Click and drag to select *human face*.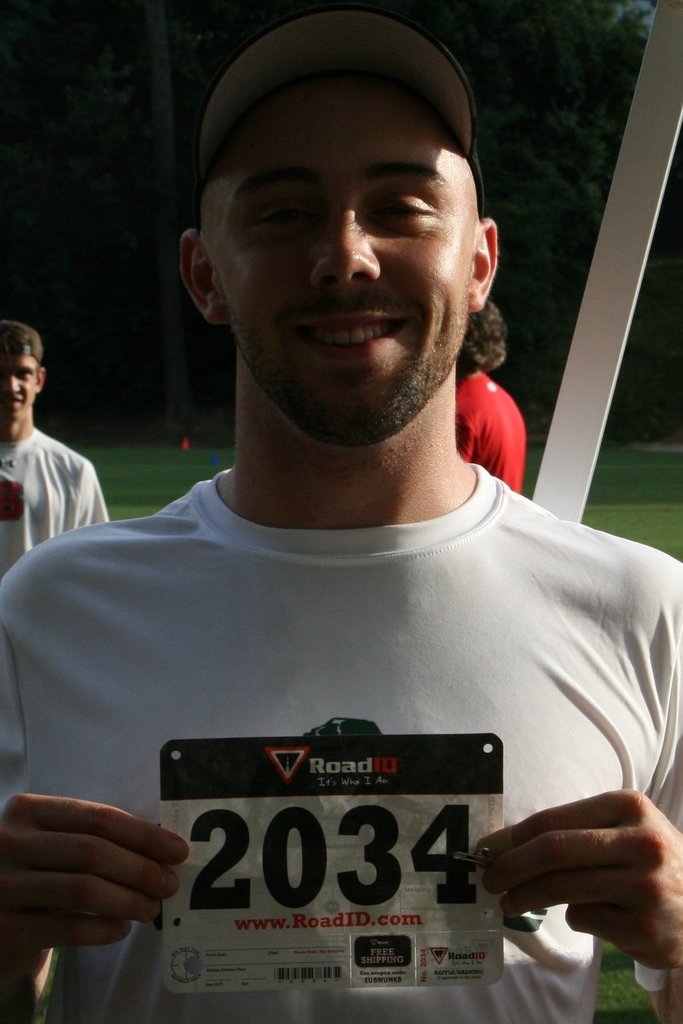
Selection: 0, 353, 40, 426.
